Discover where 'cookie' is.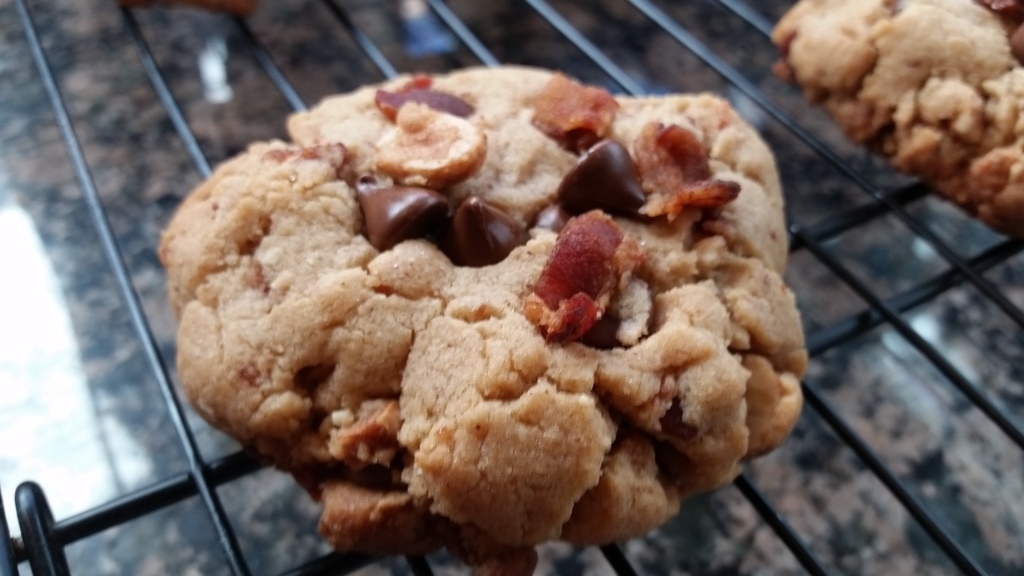
Discovered at (774, 0, 1023, 237).
